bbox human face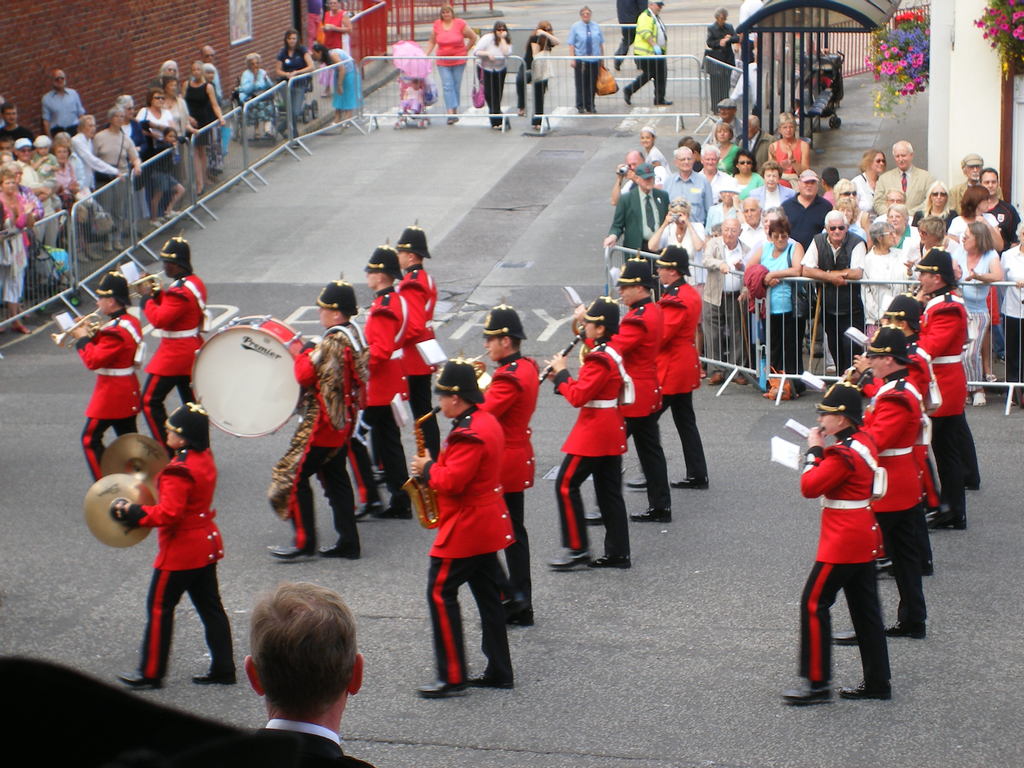
crop(822, 220, 846, 241)
